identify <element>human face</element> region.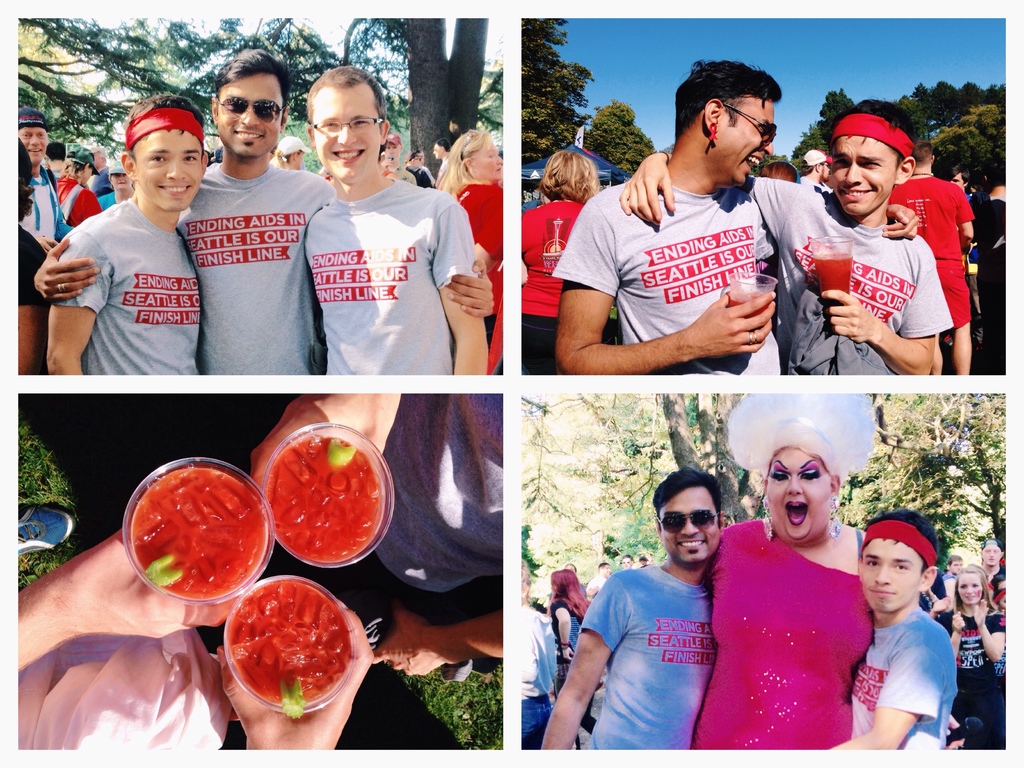
Region: [218, 70, 282, 156].
